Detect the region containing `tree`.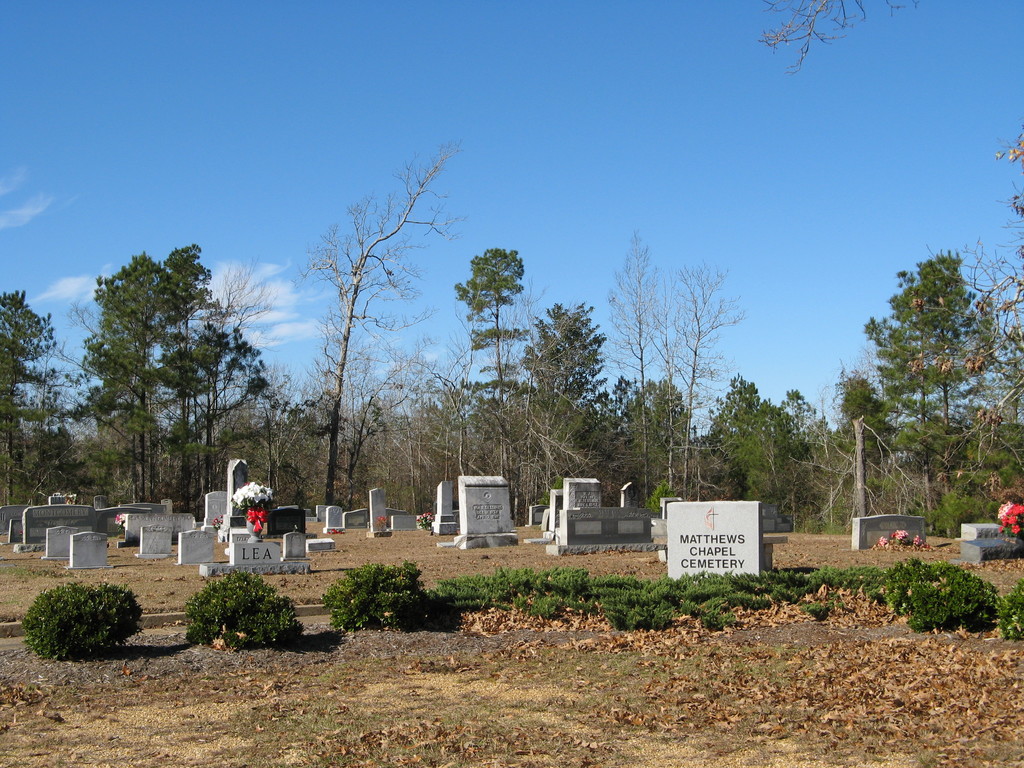
x1=703, y1=357, x2=773, y2=526.
